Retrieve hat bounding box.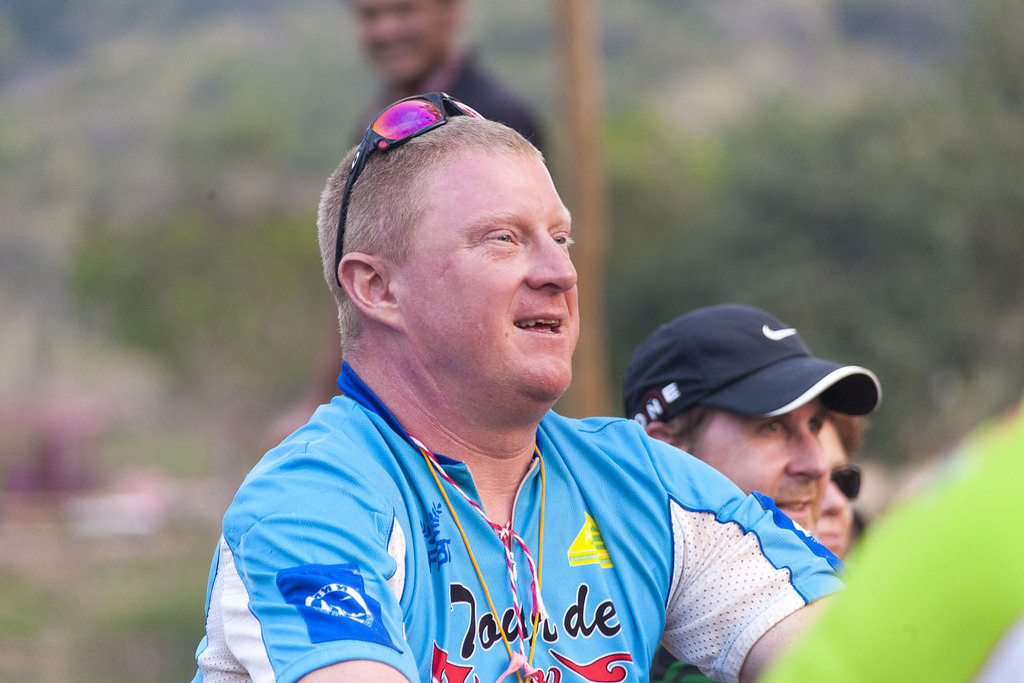
Bounding box: [left=637, top=317, right=879, bottom=472].
